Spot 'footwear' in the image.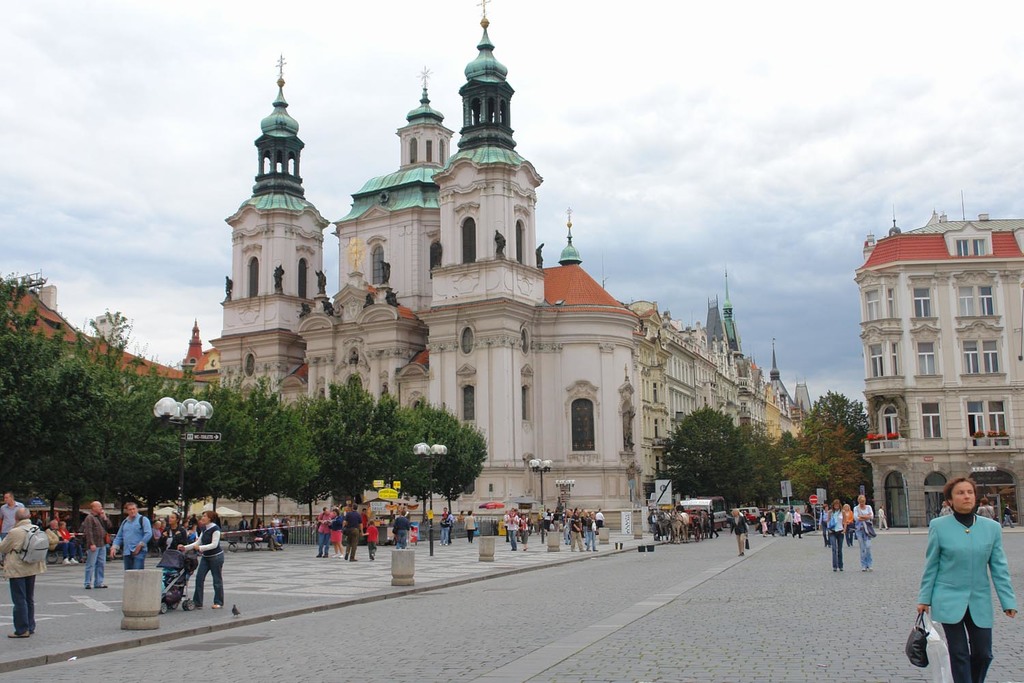
'footwear' found at (516,538,521,542).
